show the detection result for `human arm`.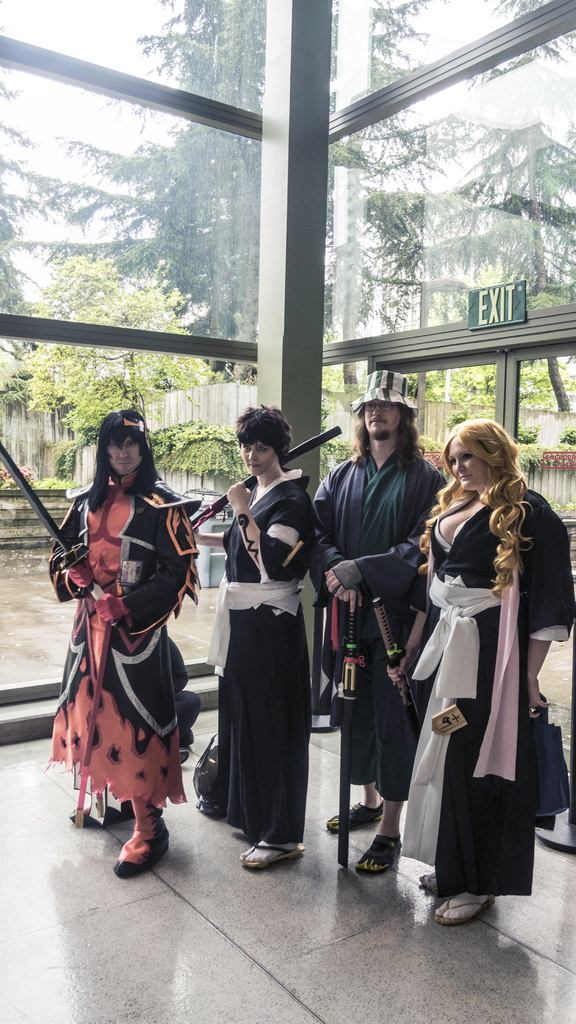
[x1=311, y1=468, x2=363, y2=609].
